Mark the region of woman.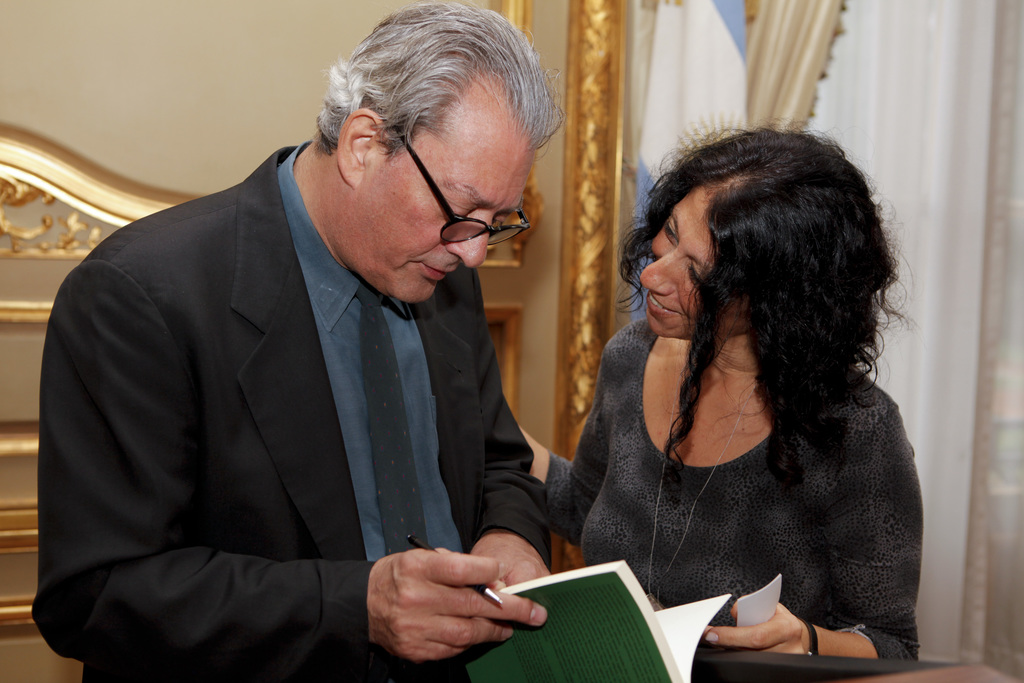
Region: 532,94,940,672.
